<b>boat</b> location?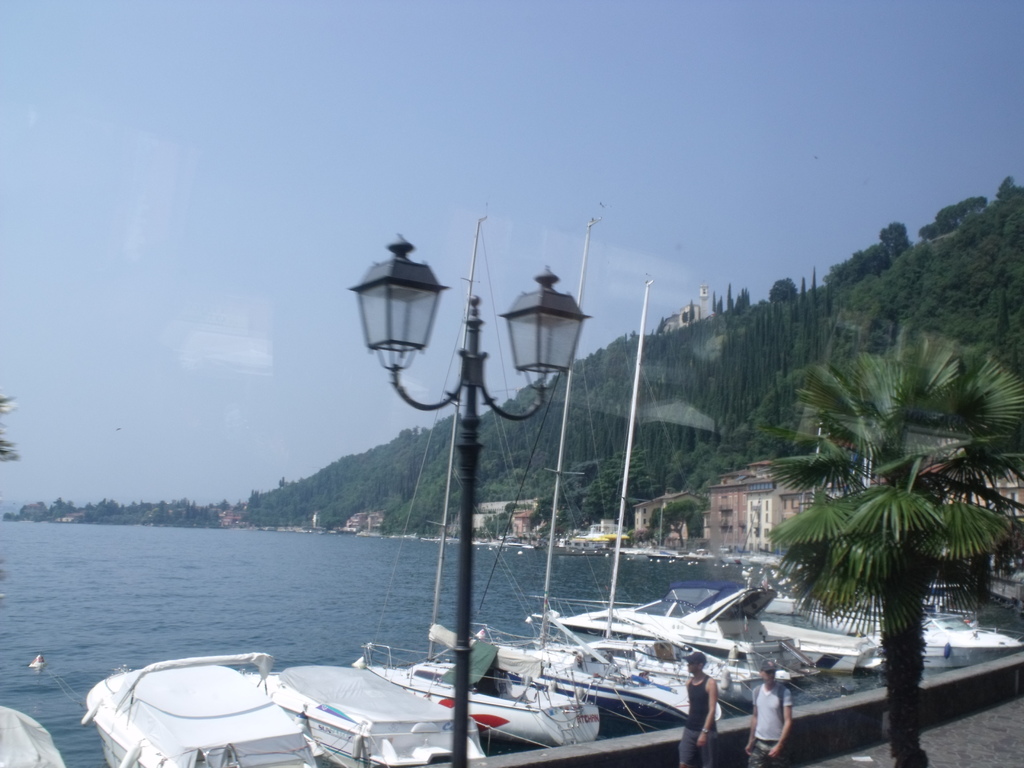
0,709,65,767
